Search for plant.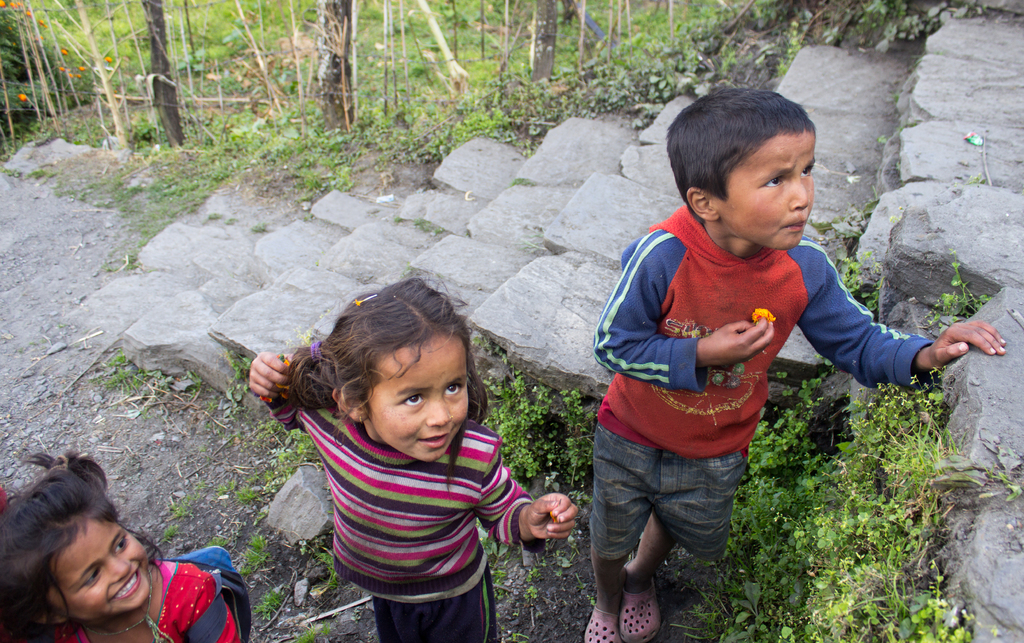
Found at rect(255, 573, 277, 622).
